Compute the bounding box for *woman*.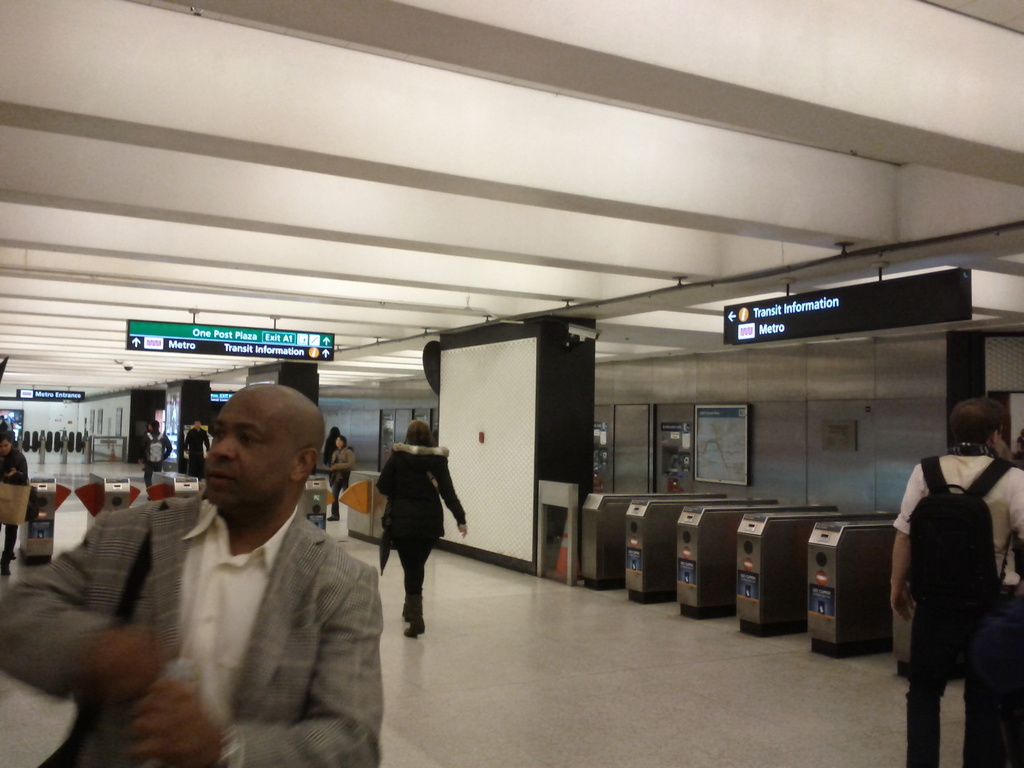
(x1=360, y1=419, x2=446, y2=648).
